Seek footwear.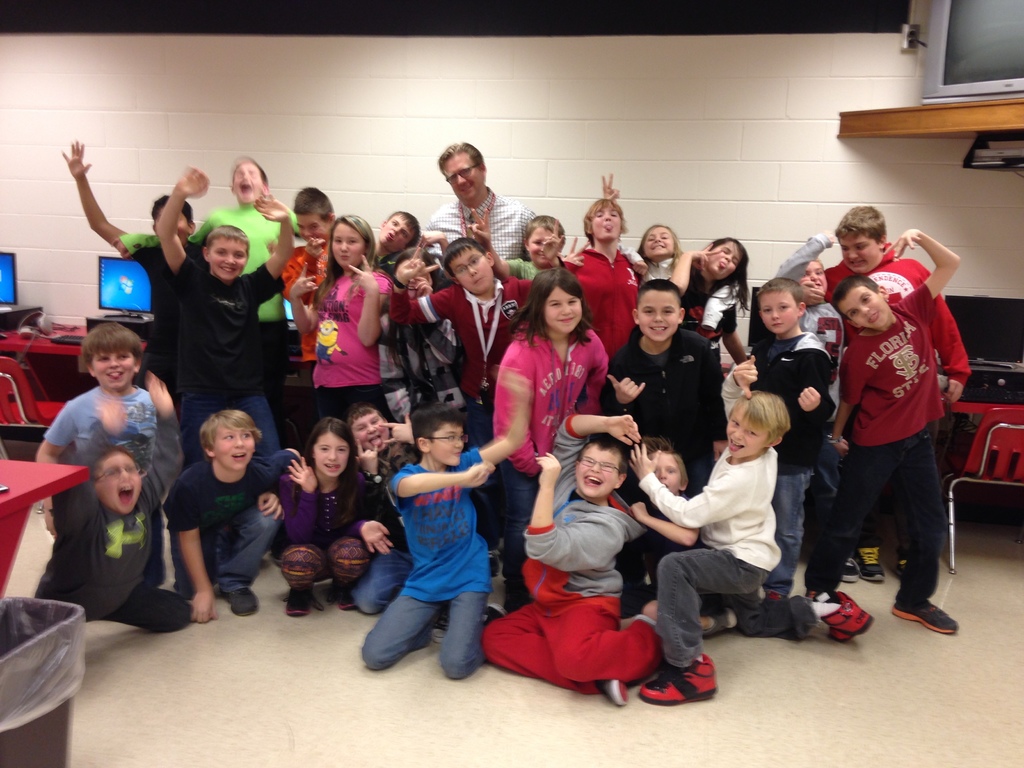
<box>482,604,510,623</box>.
